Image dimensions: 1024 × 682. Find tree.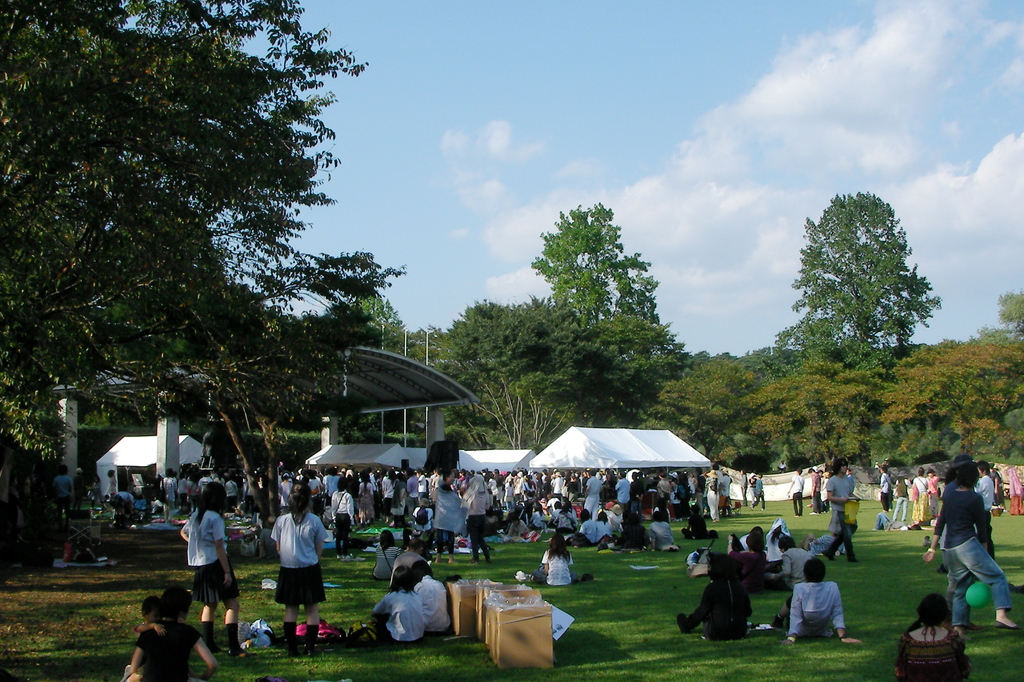
bbox(775, 191, 938, 365).
